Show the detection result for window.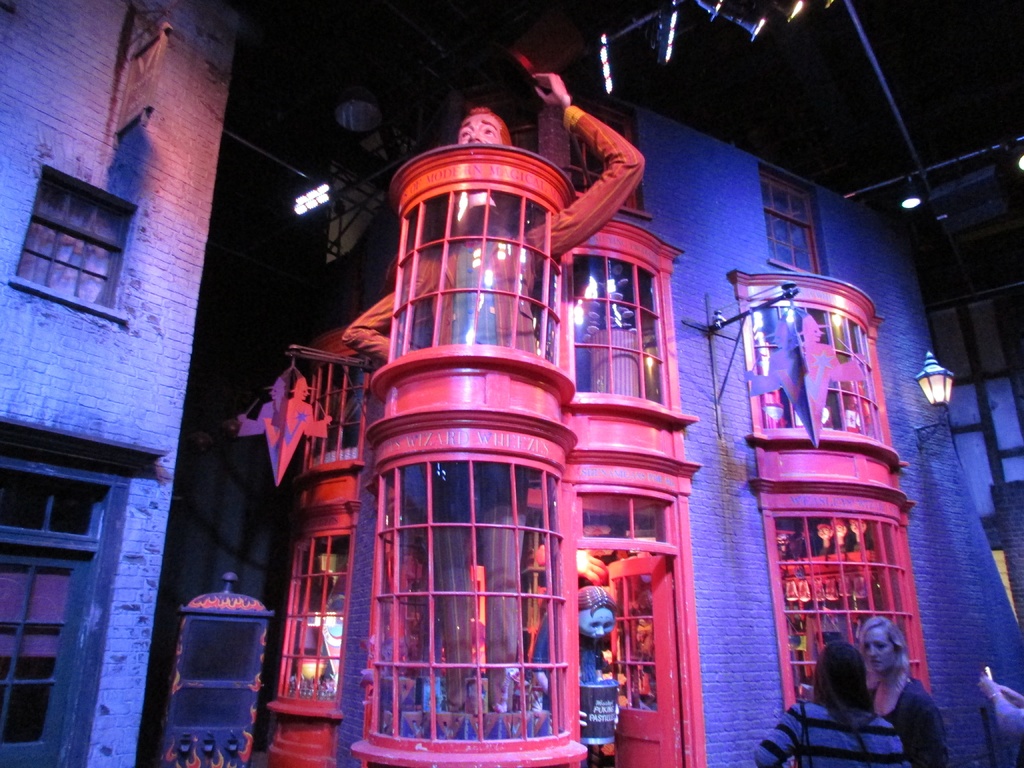
761,179,827,269.
